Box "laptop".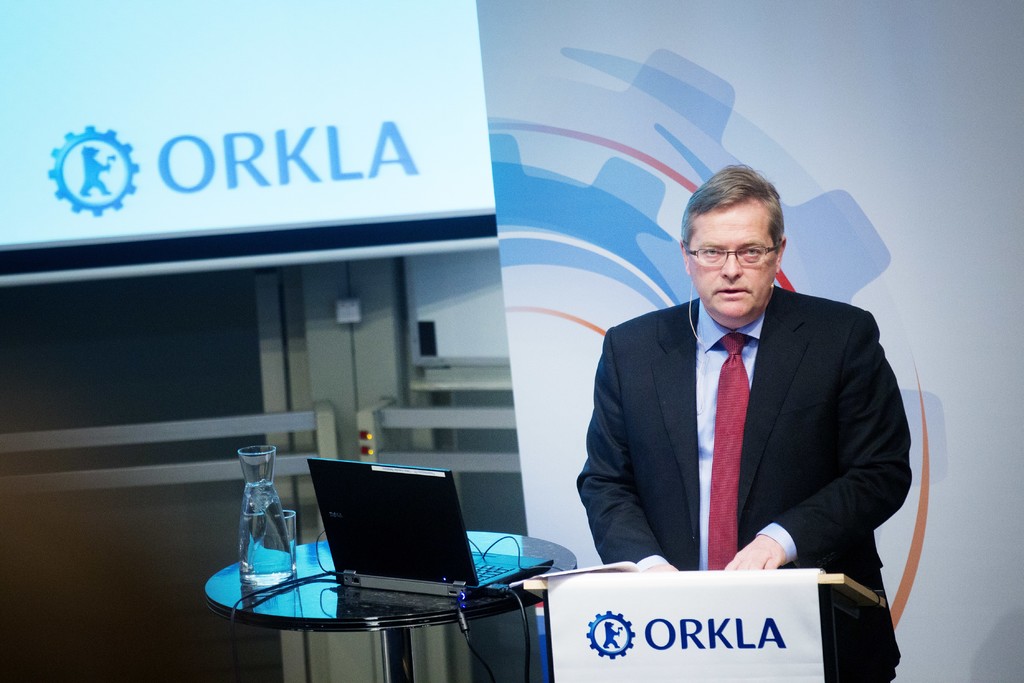
select_region(300, 451, 556, 600).
